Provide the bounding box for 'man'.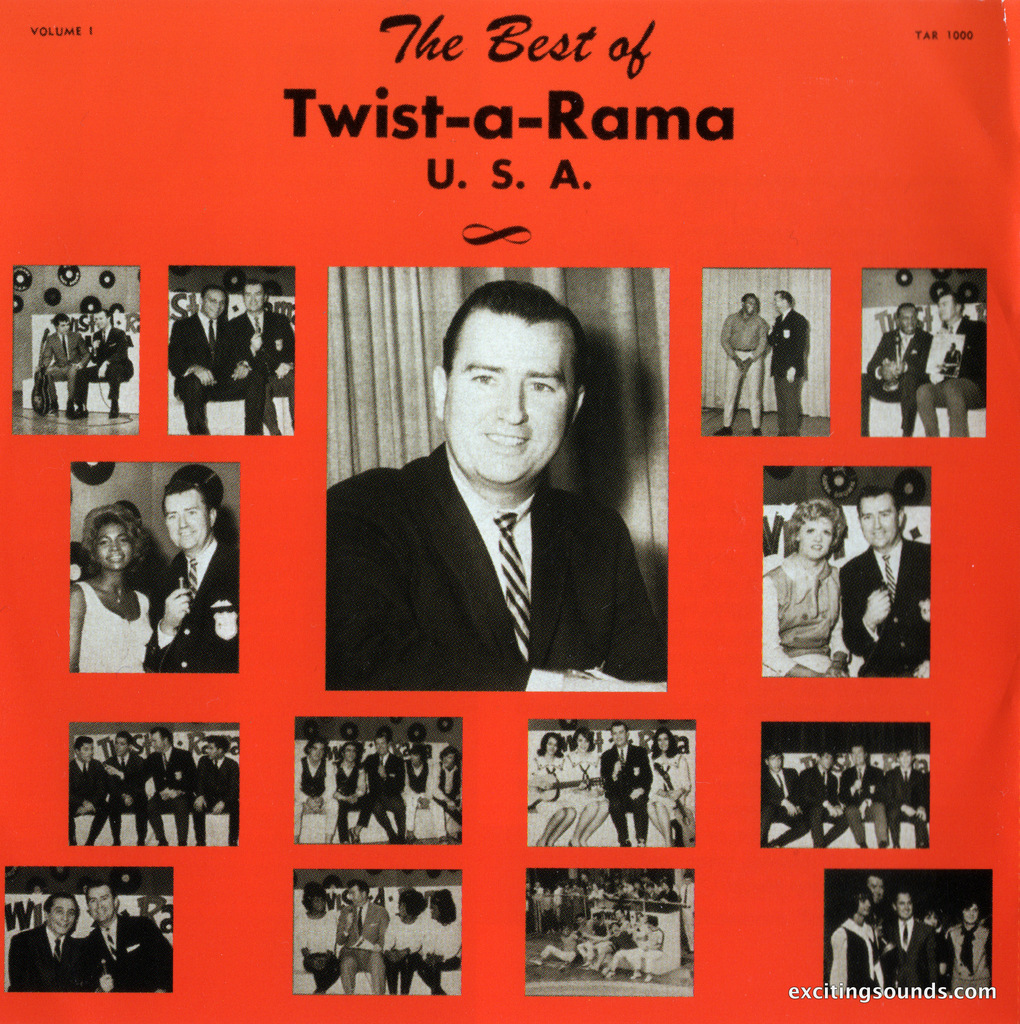
Rect(711, 291, 766, 437).
